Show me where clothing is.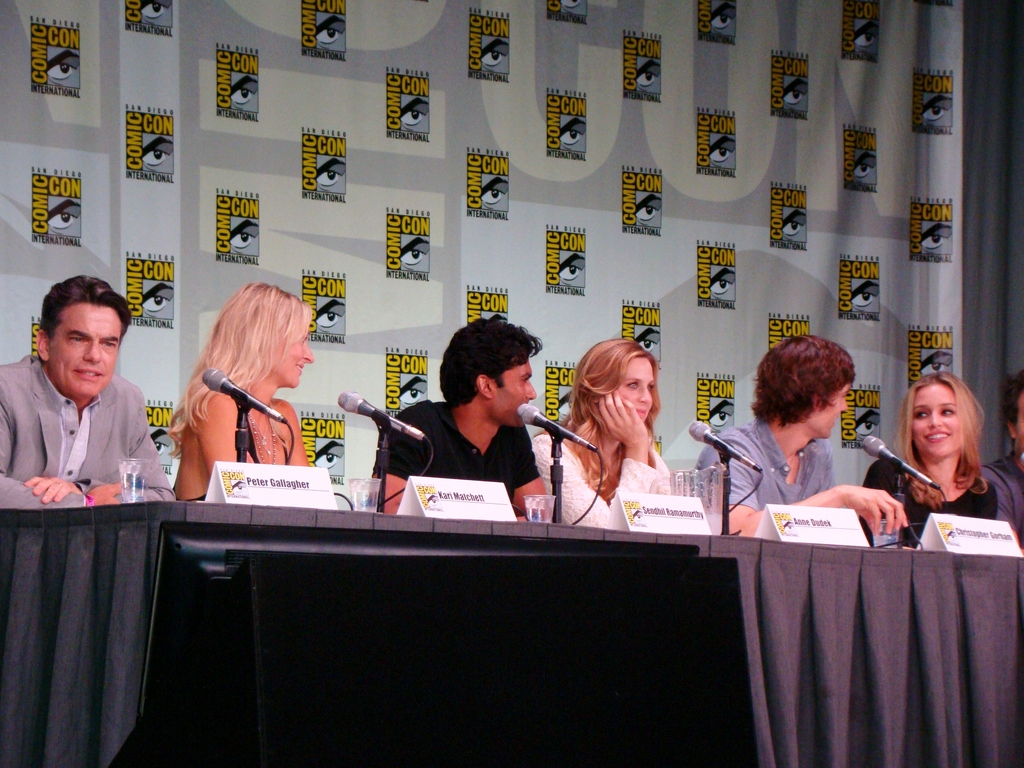
clothing is at {"left": 976, "top": 446, "right": 1023, "bottom": 545}.
